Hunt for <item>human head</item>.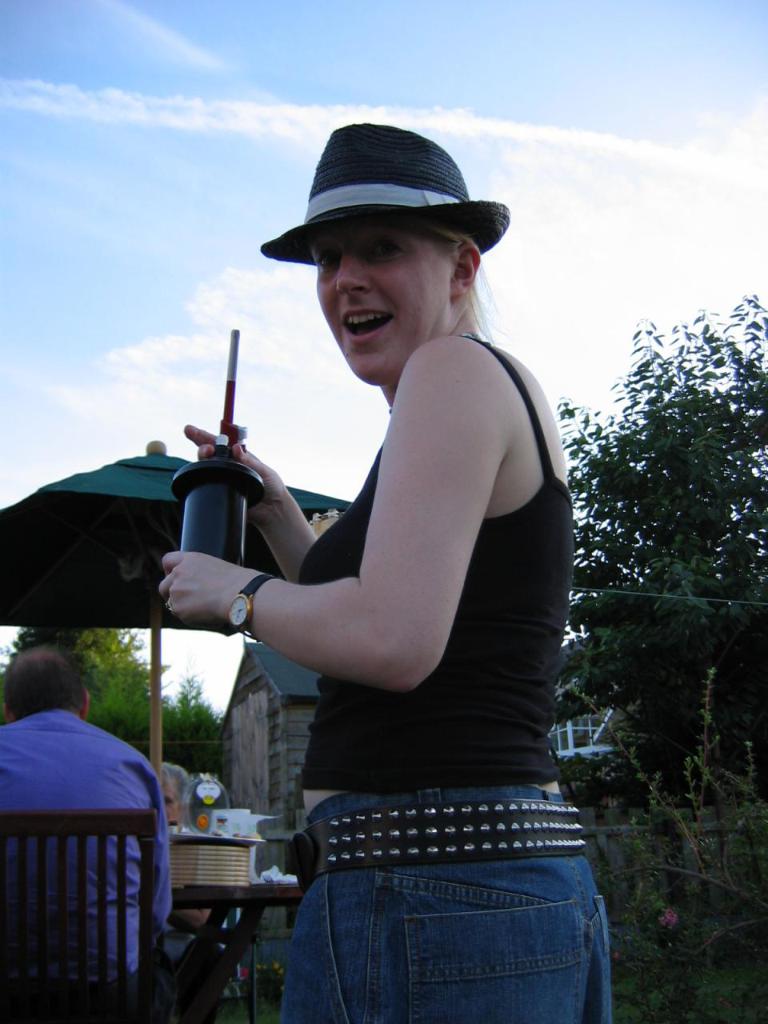
Hunted down at 0,645,90,721.
